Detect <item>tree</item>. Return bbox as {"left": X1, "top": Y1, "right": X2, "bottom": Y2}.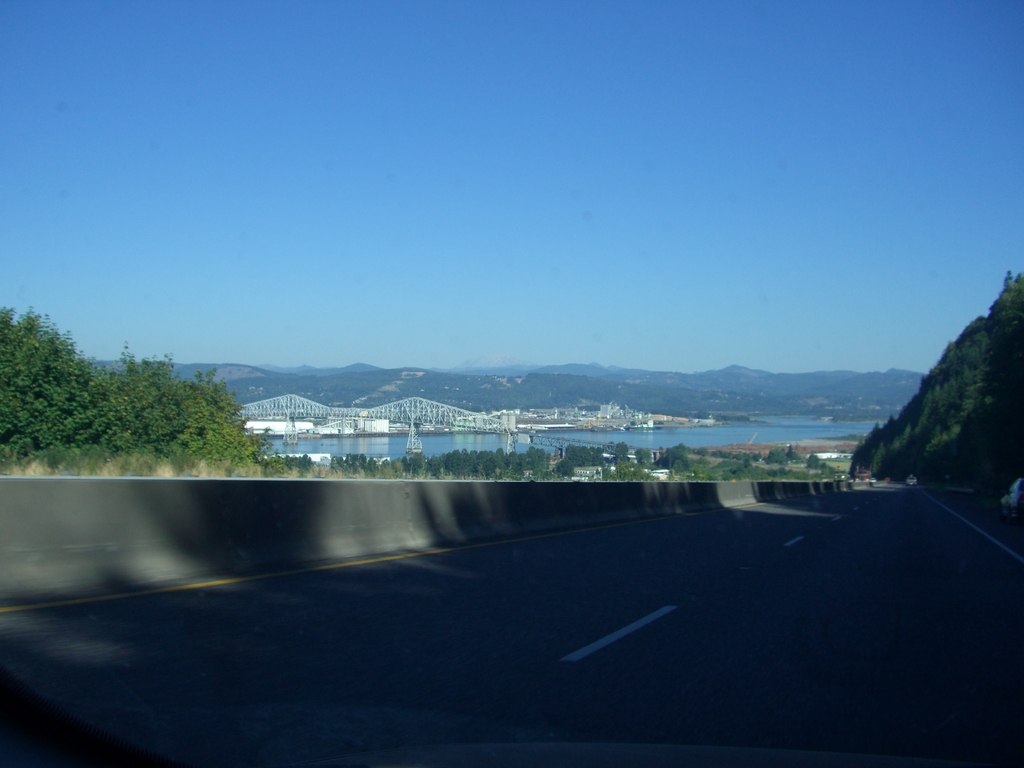
{"left": 851, "top": 273, "right": 1023, "bottom": 496}.
